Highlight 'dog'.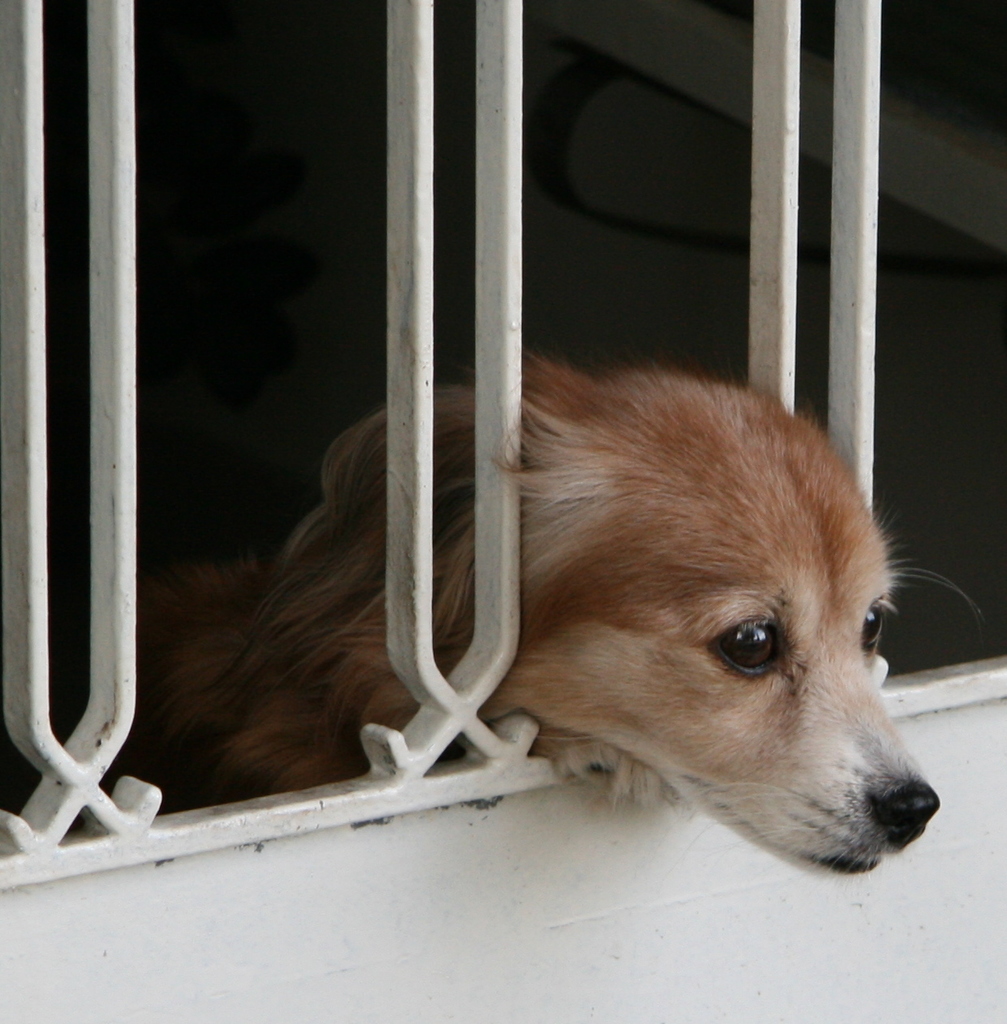
Highlighted region: <bbox>99, 357, 985, 871</bbox>.
